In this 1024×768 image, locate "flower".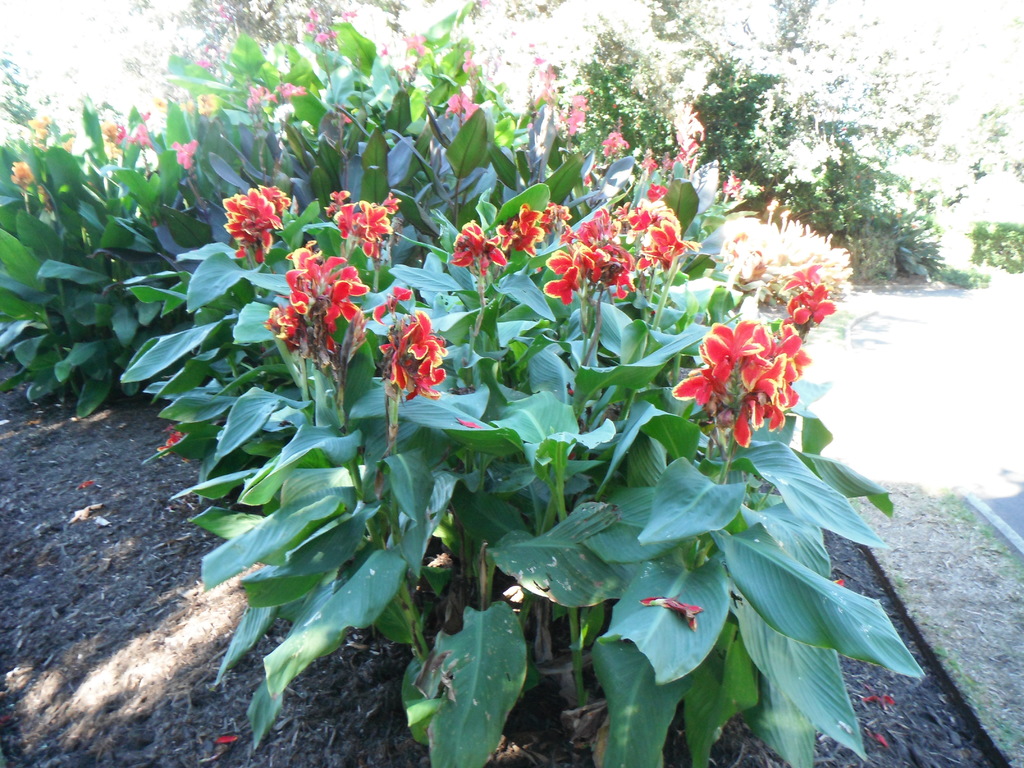
Bounding box: [783, 264, 821, 288].
